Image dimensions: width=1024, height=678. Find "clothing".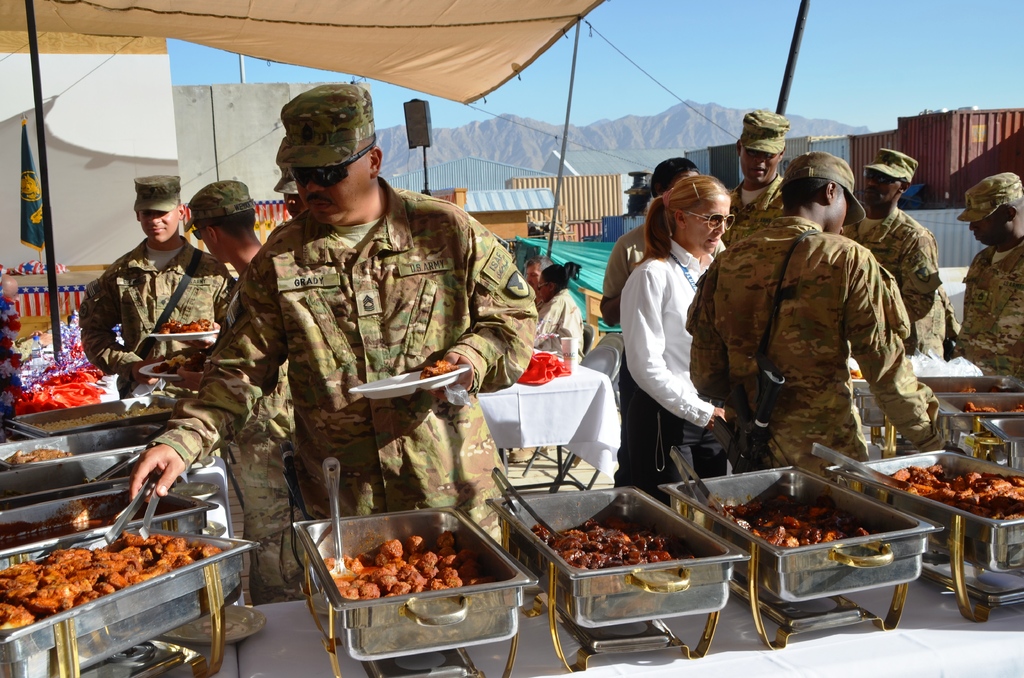
detection(600, 226, 660, 313).
